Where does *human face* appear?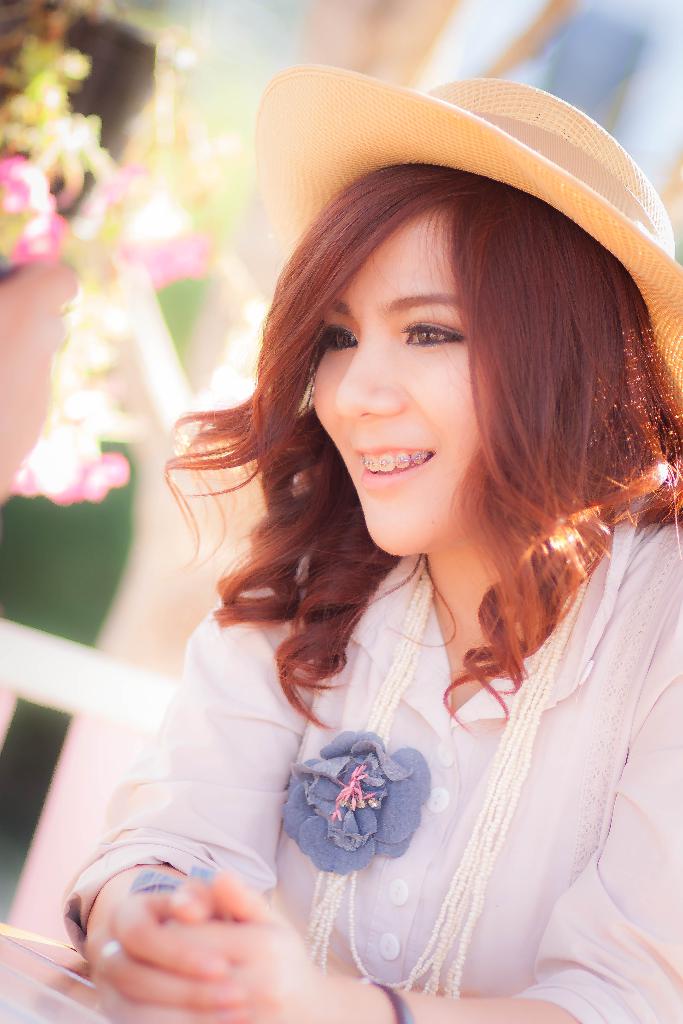
Appears at BBox(315, 216, 490, 554).
